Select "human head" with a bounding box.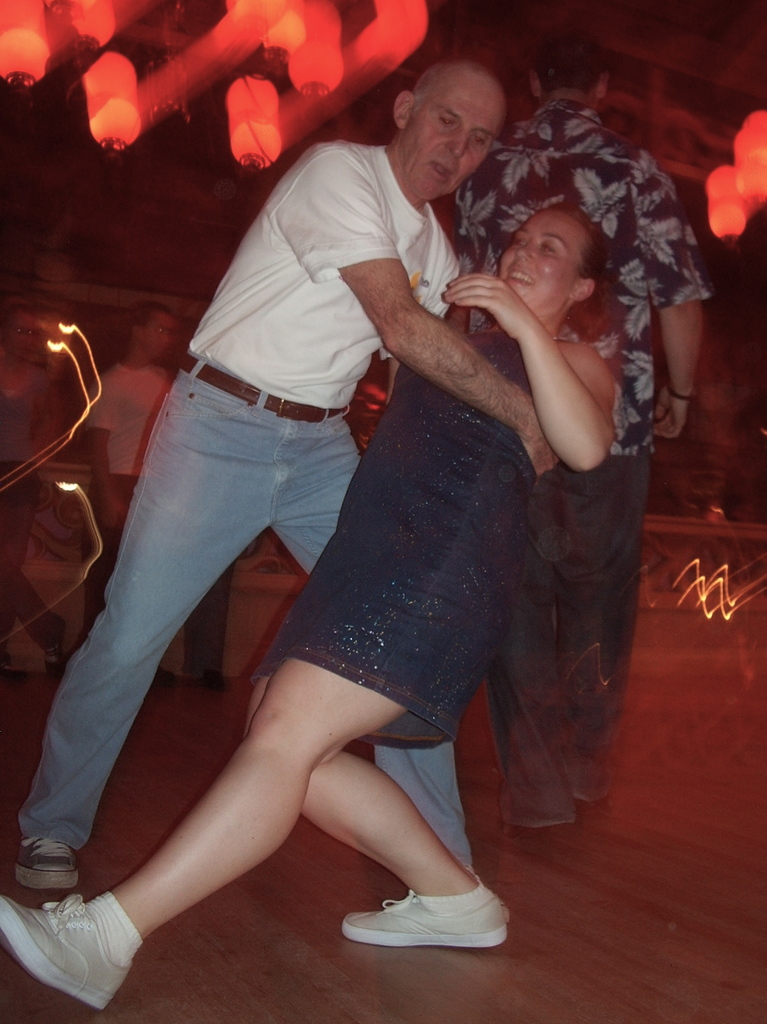
(x1=530, y1=35, x2=612, y2=93).
